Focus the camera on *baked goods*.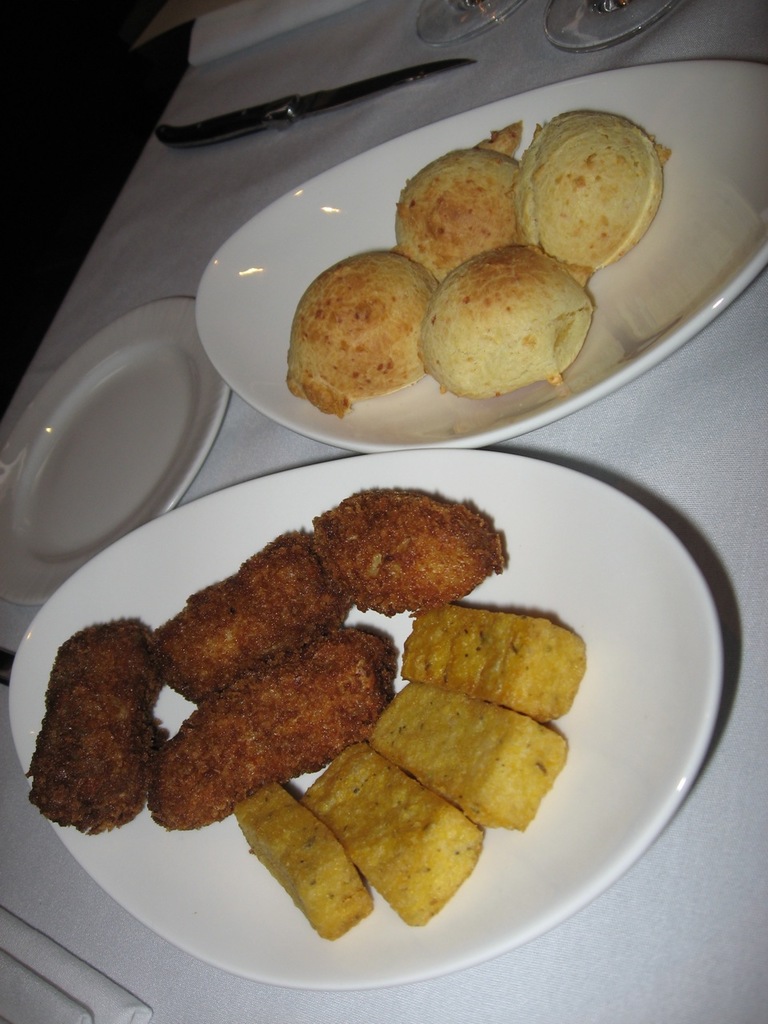
Focus region: region(507, 110, 664, 267).
